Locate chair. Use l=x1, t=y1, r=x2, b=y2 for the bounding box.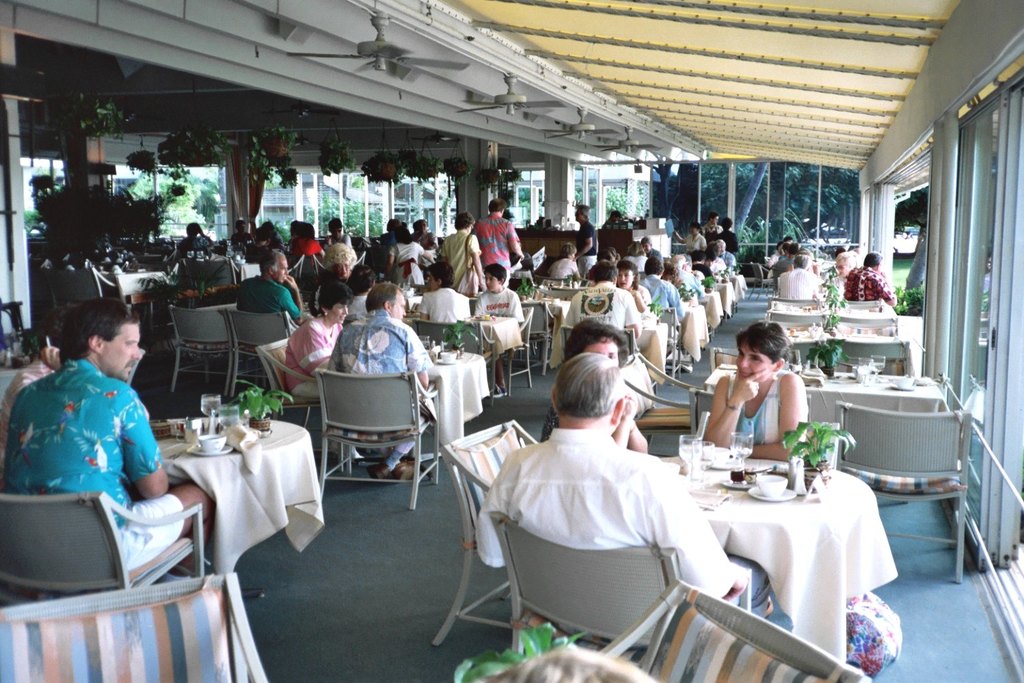
l=751, t=264, r=773, b=299.
